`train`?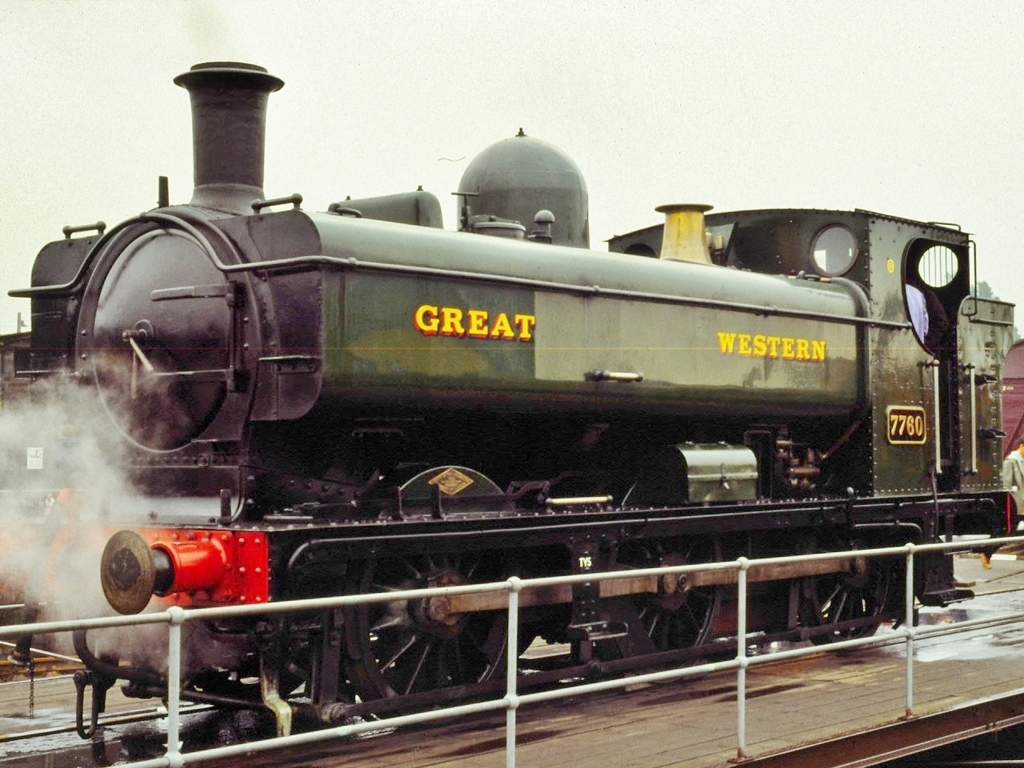
select_region(0, 61, 1021, 750)
